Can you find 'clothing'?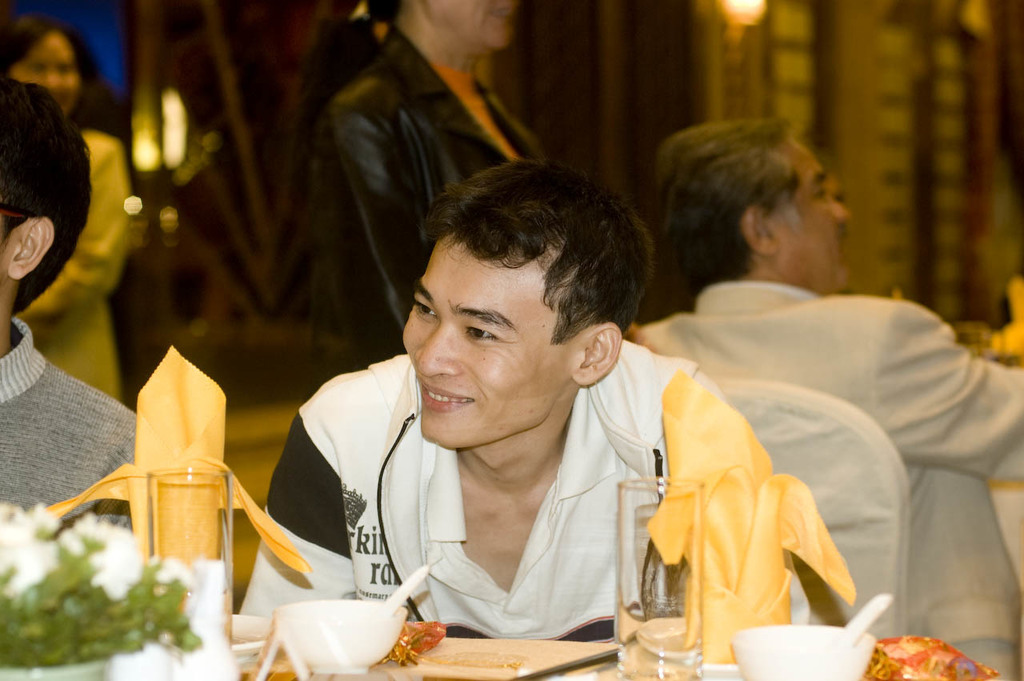
Yes, bounding box: BBox(0, 355, 152, 540).
